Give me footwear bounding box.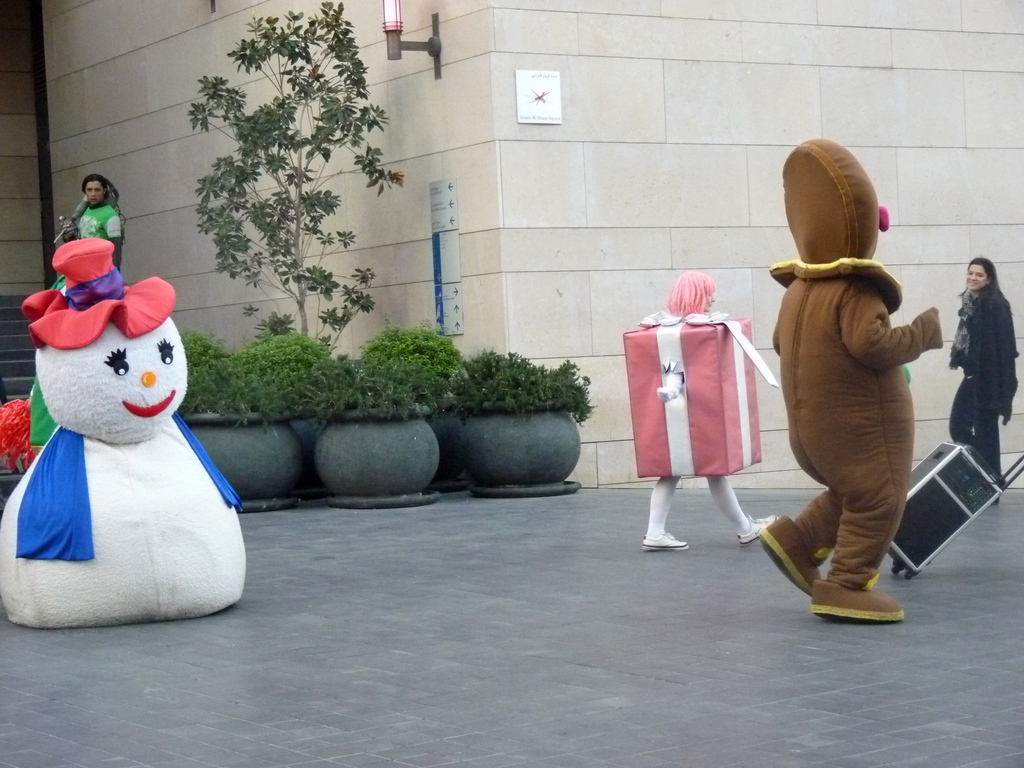
(760,508,822,604).
